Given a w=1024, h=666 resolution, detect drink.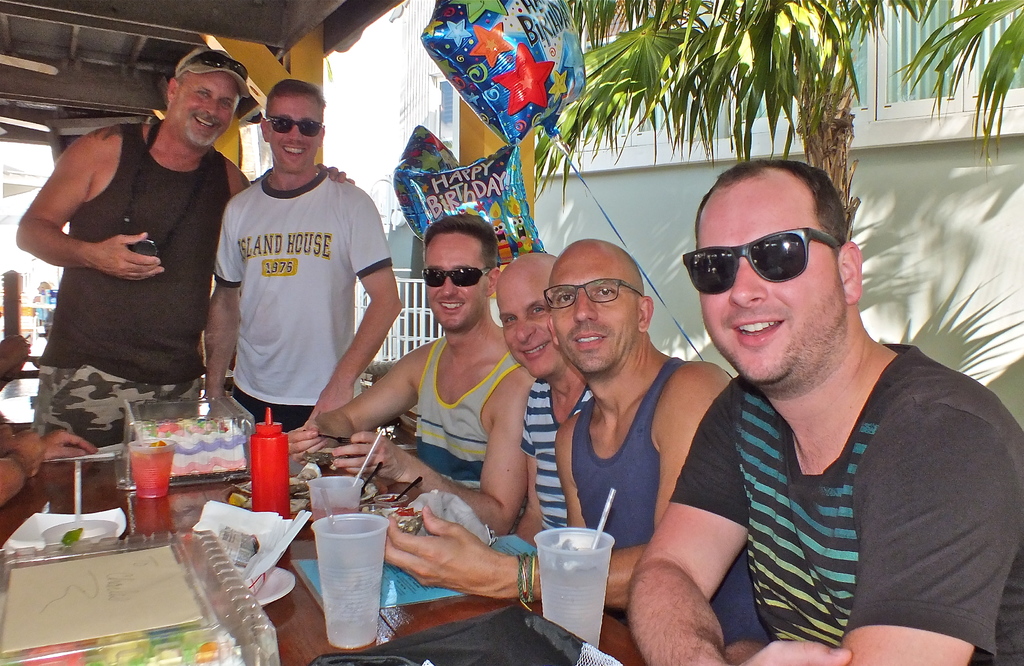
crop(520, 505, 609, 644).
